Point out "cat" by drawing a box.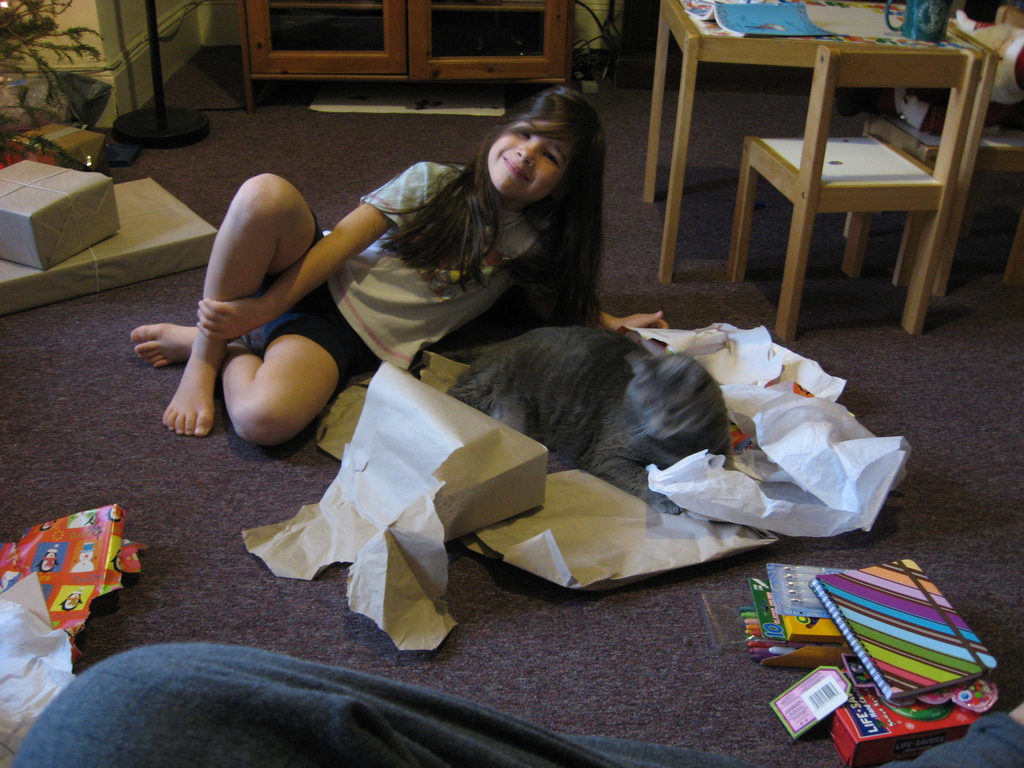
[449, 327, 741, 524].
